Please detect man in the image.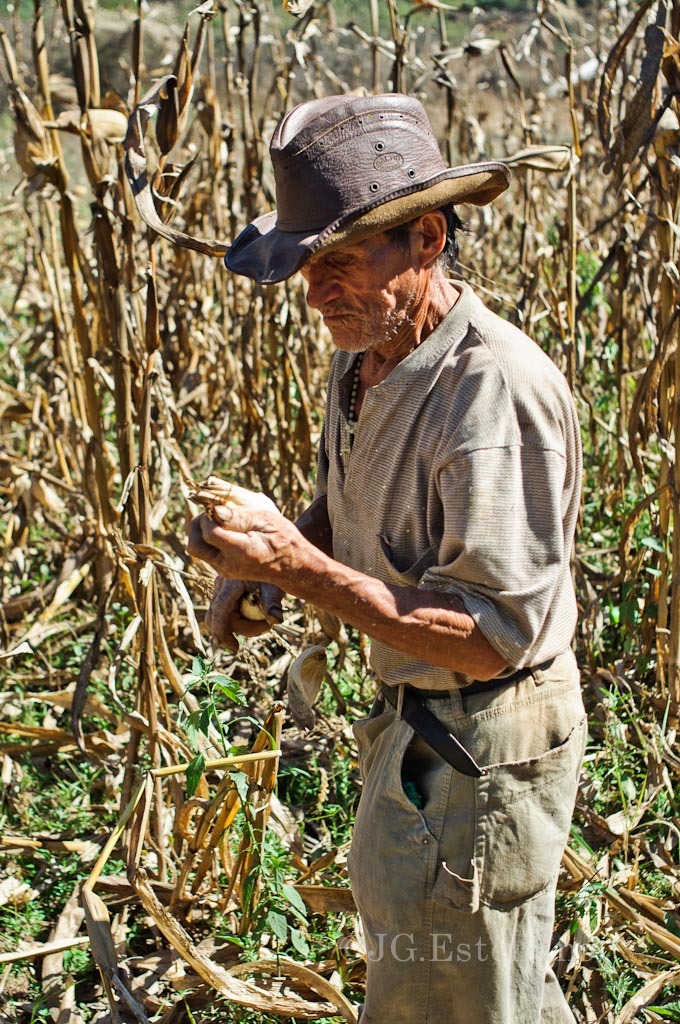
<box>171,94,596,1023</box>.
